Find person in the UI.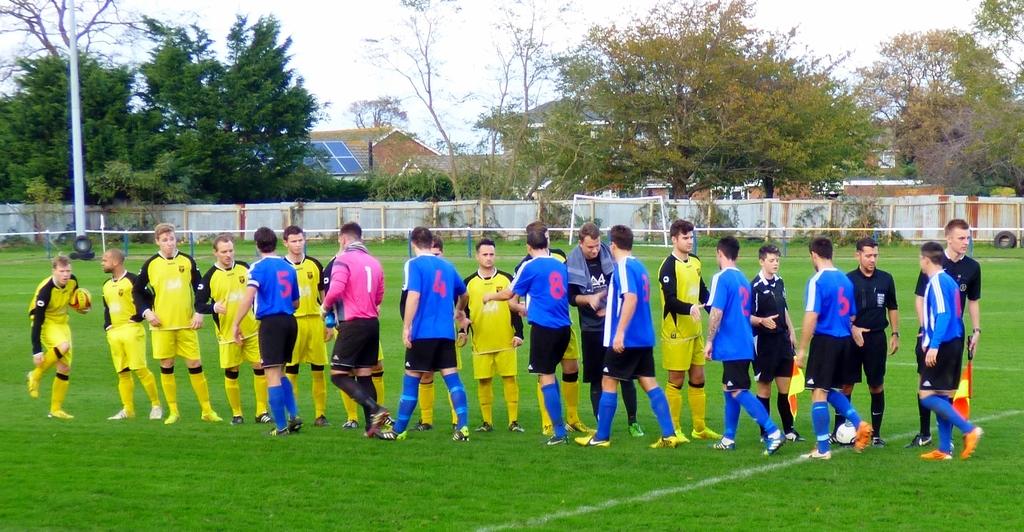
UI element at 134/225/223/424.
